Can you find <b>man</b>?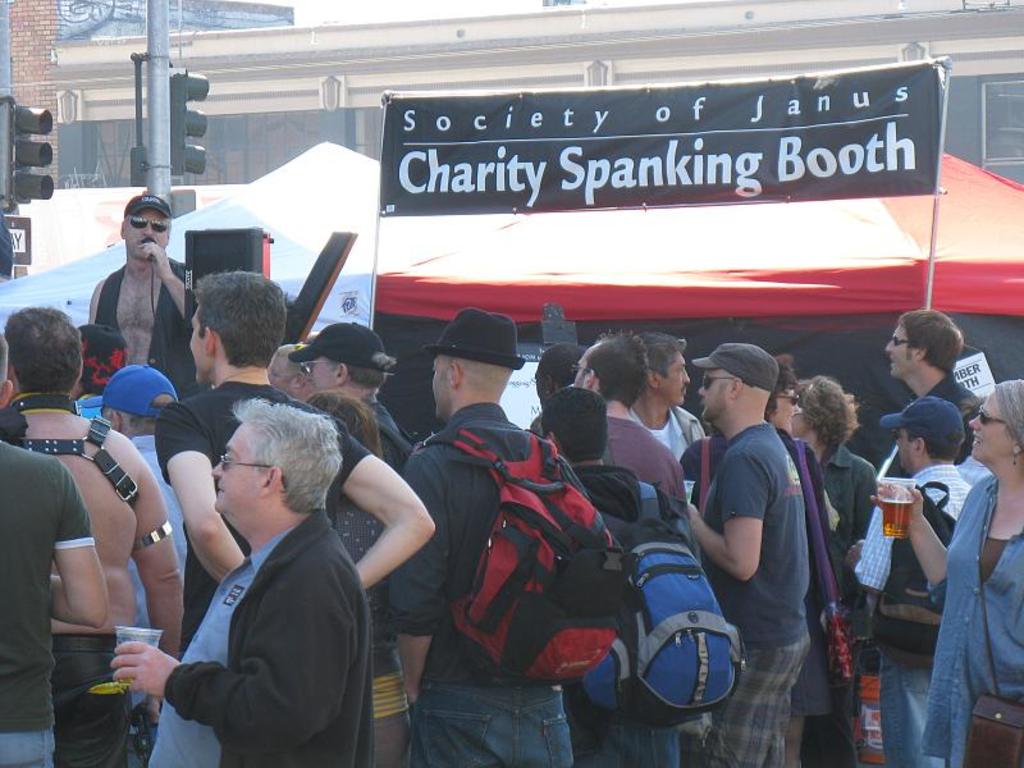
Yes, bounding box: {"x1": 6, "y1": 305, "x2": 182, "y2": 767}.
